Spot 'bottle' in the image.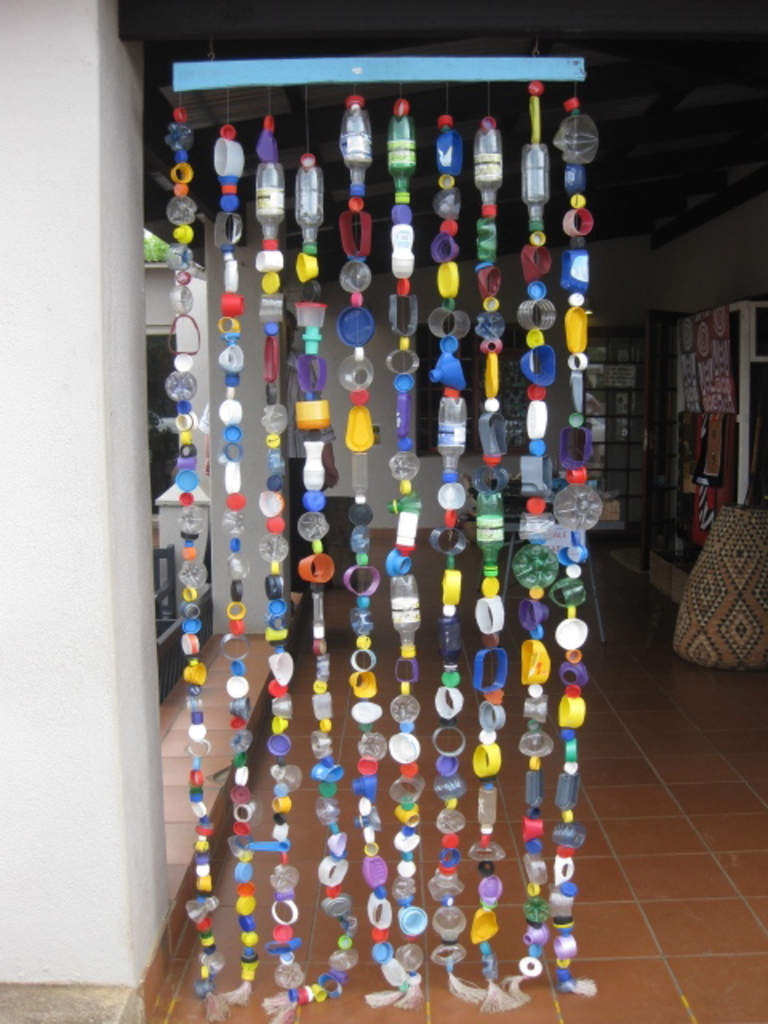
'bottle' found at (left=555, top=112, right=600, bottom=166).
